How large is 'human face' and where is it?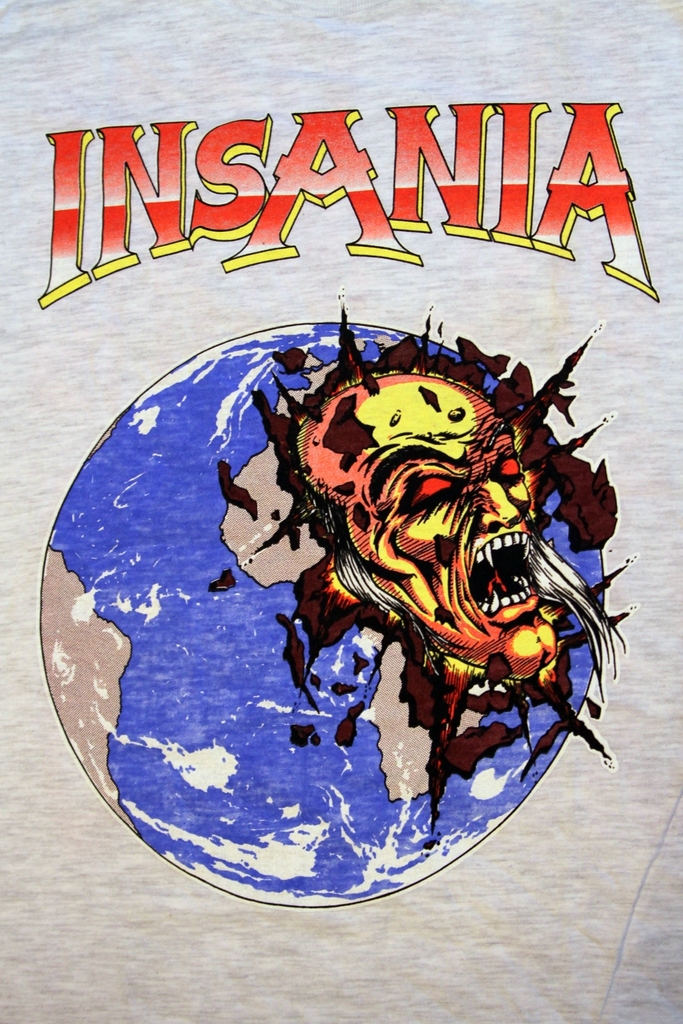
Bounding box: (x1=299, y1=381, x2=559, y2=680).
